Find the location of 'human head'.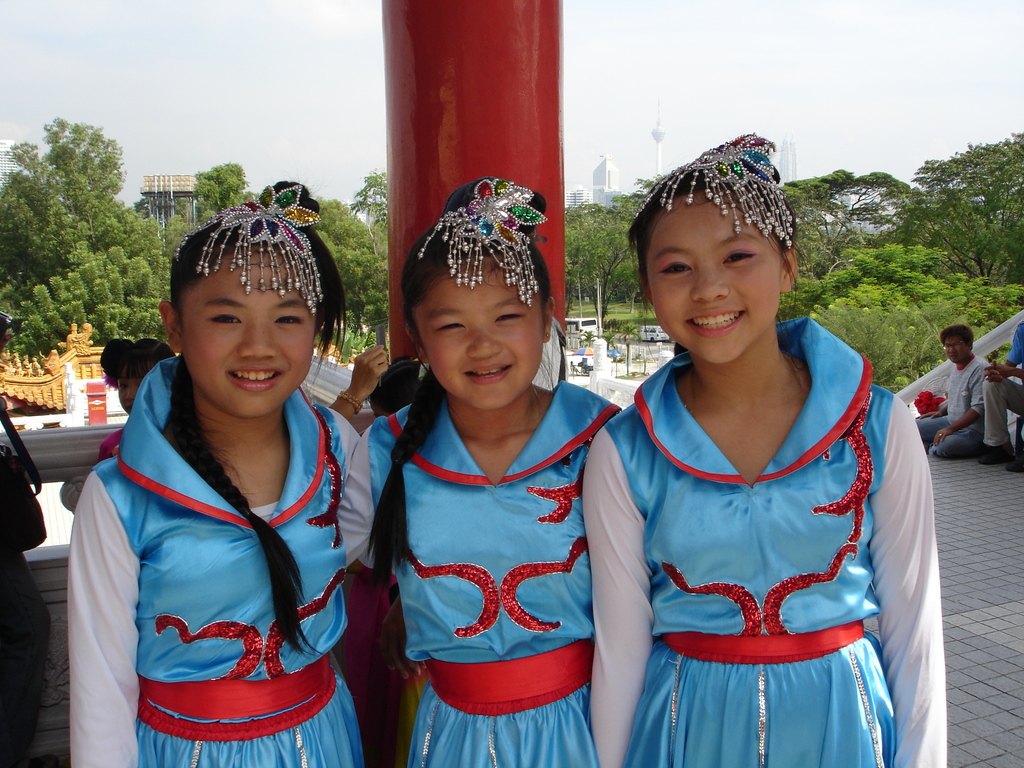
Location: rect(936, 321, 977, 362).
